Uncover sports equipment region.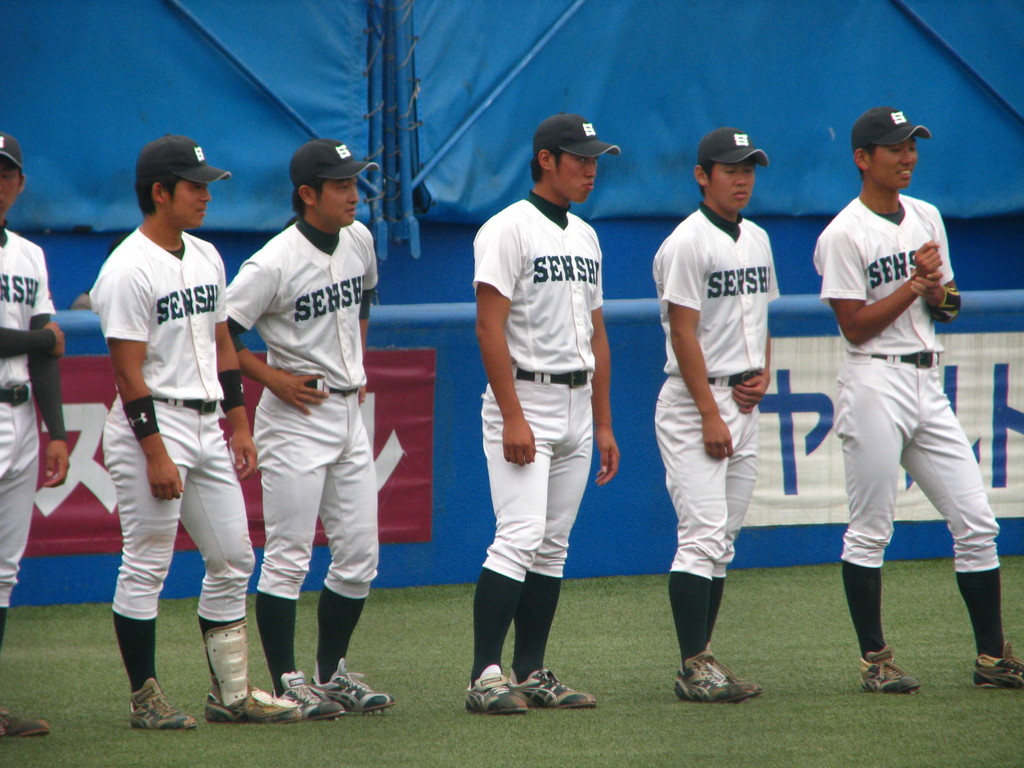
Uncovered: pyautogui.locateOnScreen(472, 188, 603, 684).
